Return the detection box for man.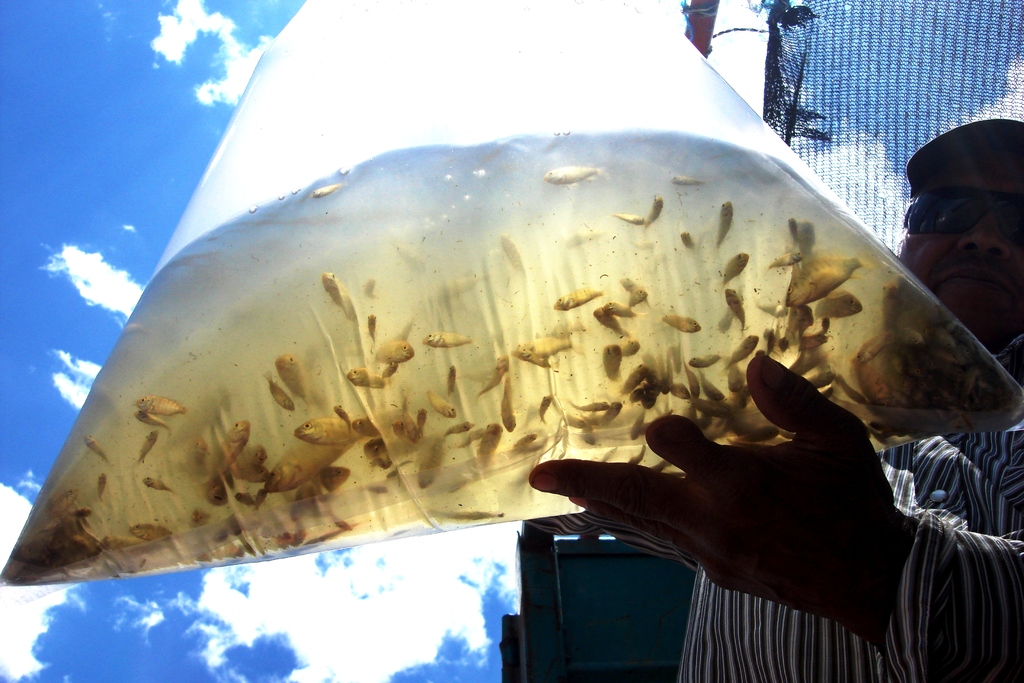
(left=527, top=115, right=1023, bottom=682).
